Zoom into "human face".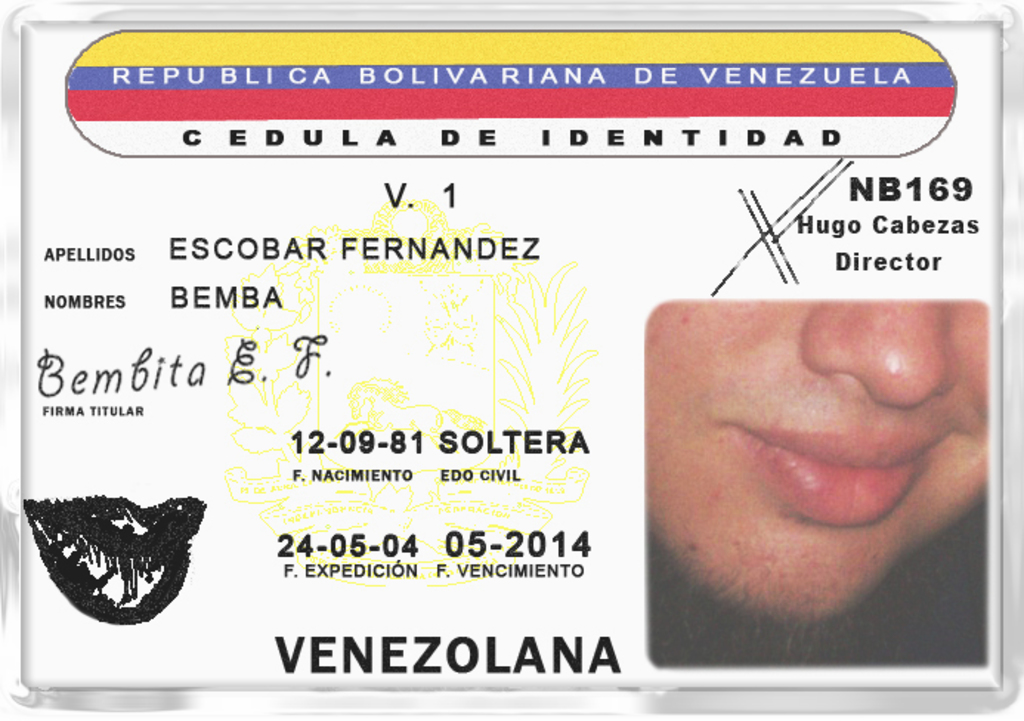
Zoom target: bbox=[641, 295, 987, 619].
